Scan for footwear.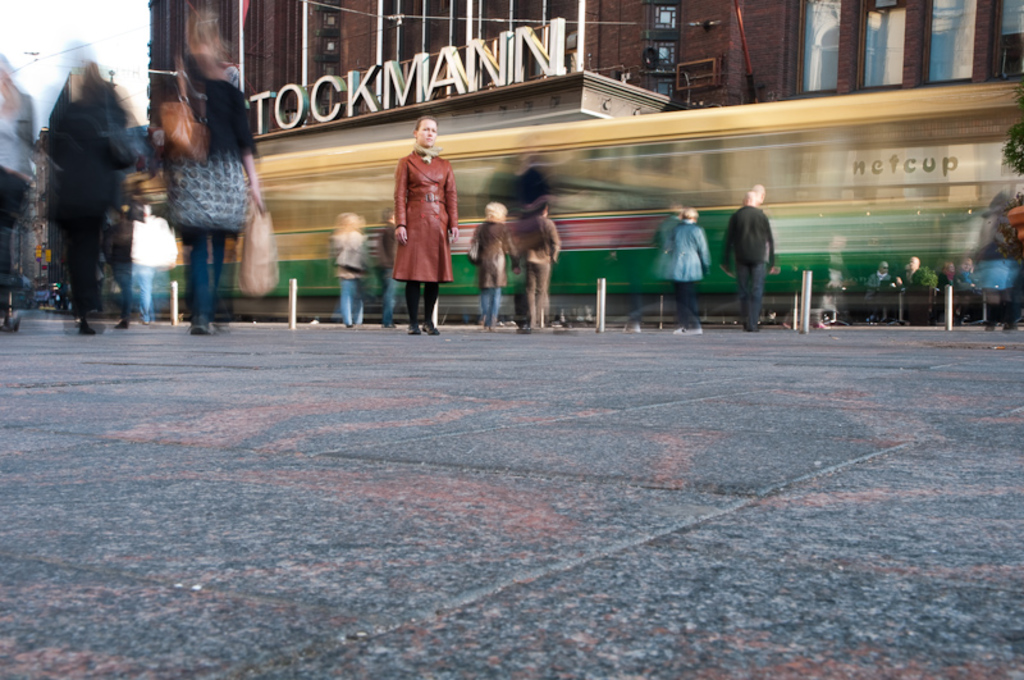
Scan result: rect(485, 321, 498, 327).
